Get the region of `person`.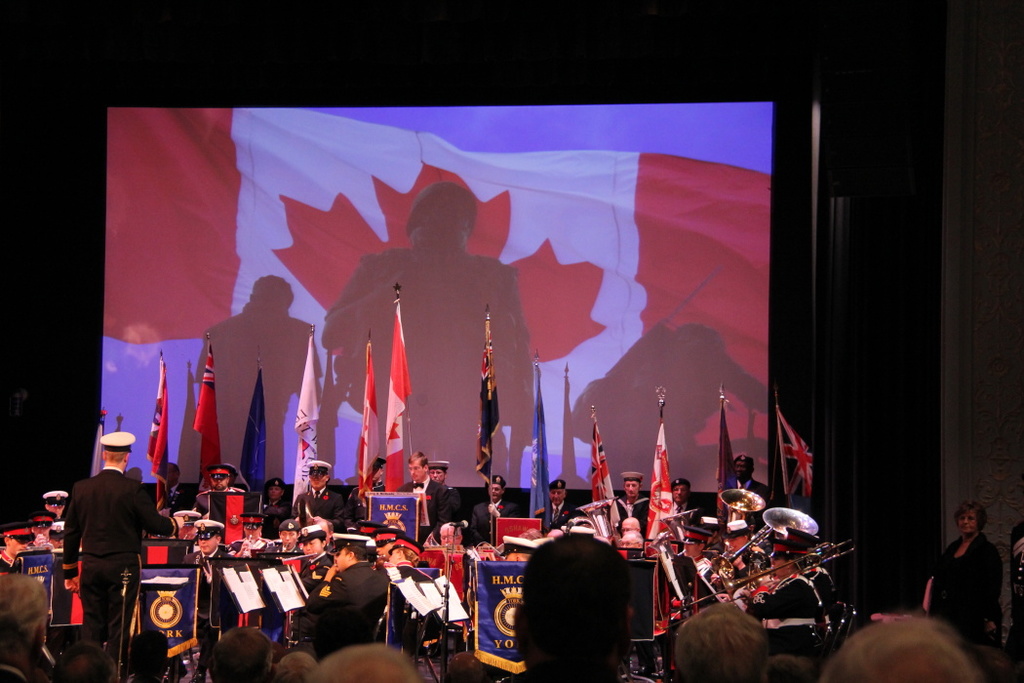
430, 459, 454, 486.
